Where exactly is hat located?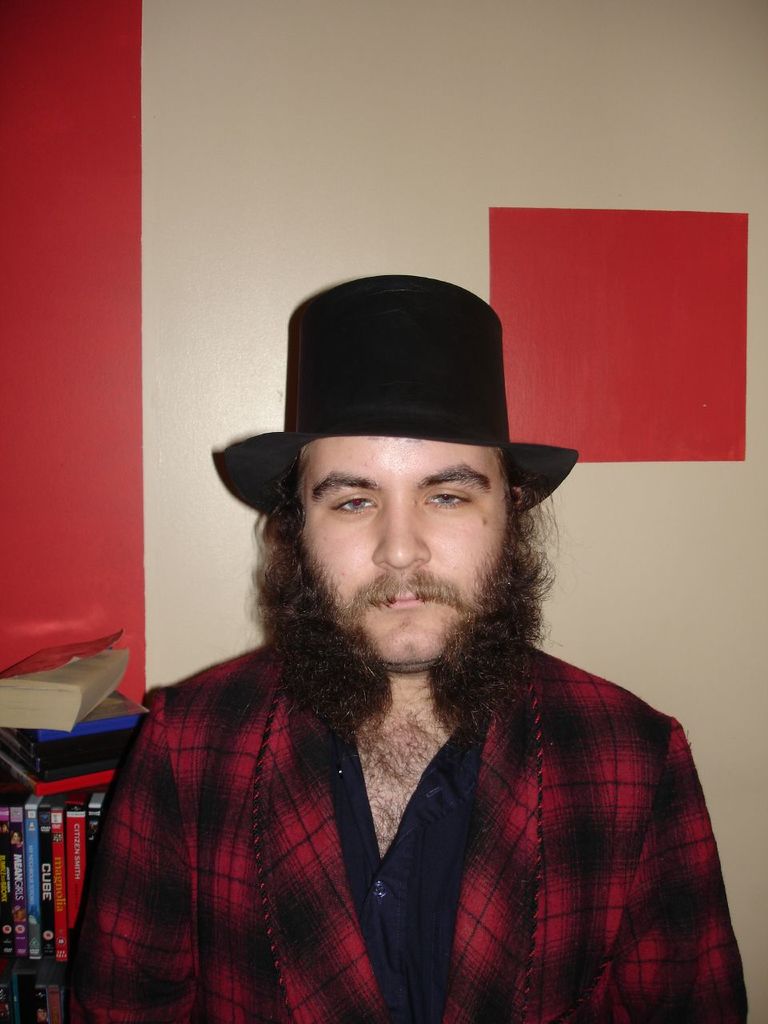
Its bounding box is (left=211, top=272, right=582, bottom=517).
